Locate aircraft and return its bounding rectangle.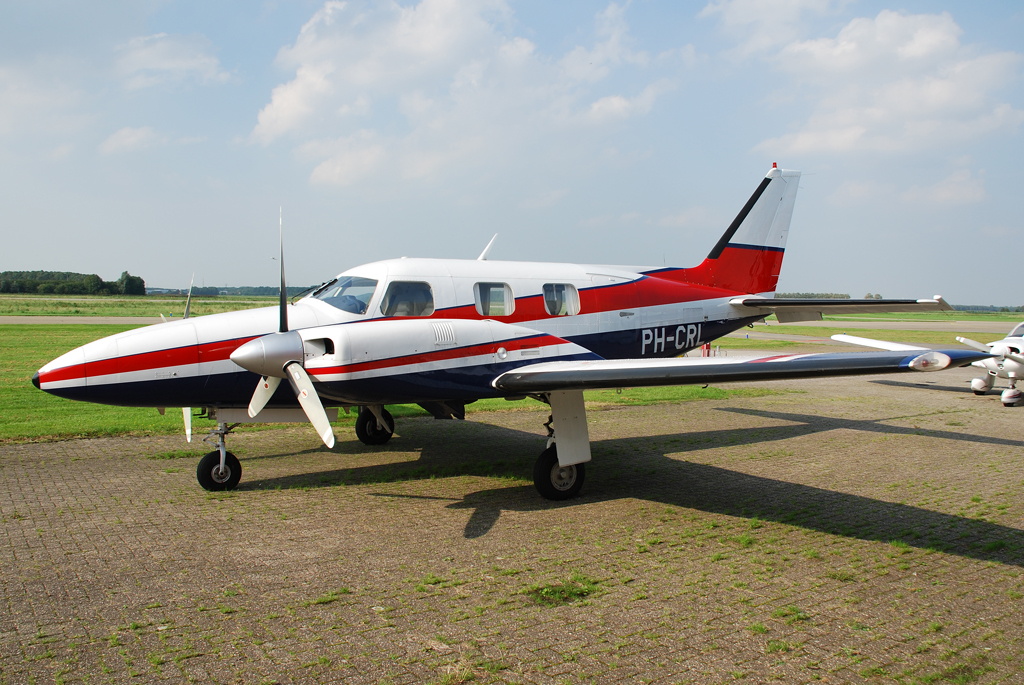
x1=829, y1=315, x2=1023, y2=408.
